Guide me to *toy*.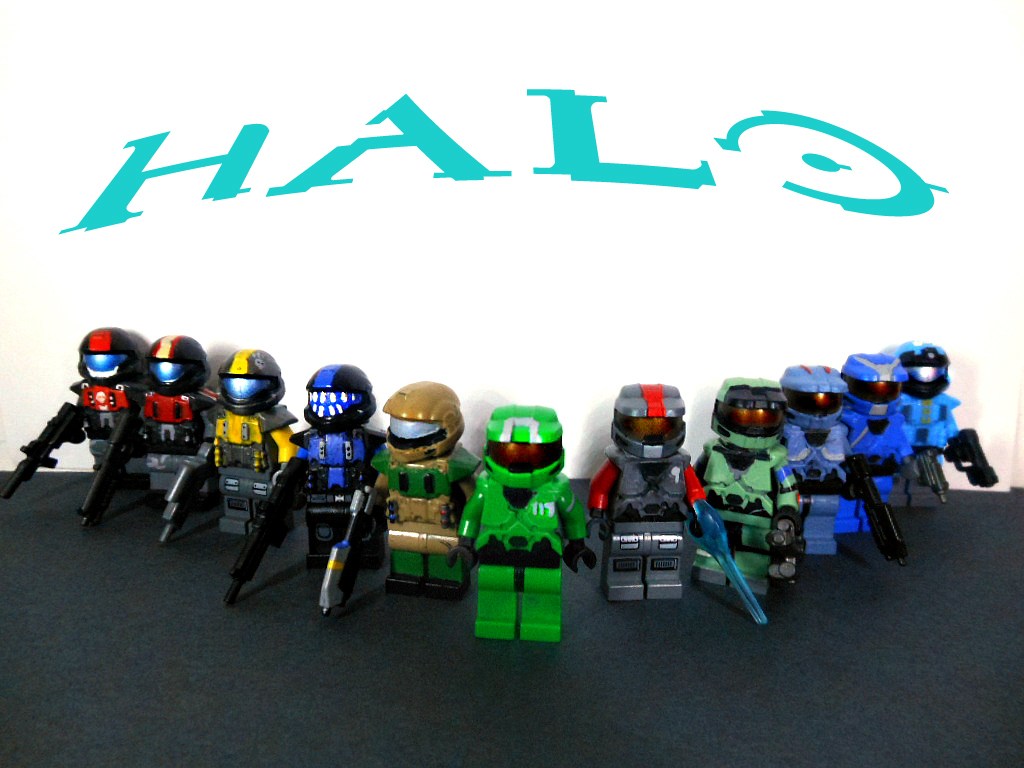
Guidance: 891,337,996,504.
